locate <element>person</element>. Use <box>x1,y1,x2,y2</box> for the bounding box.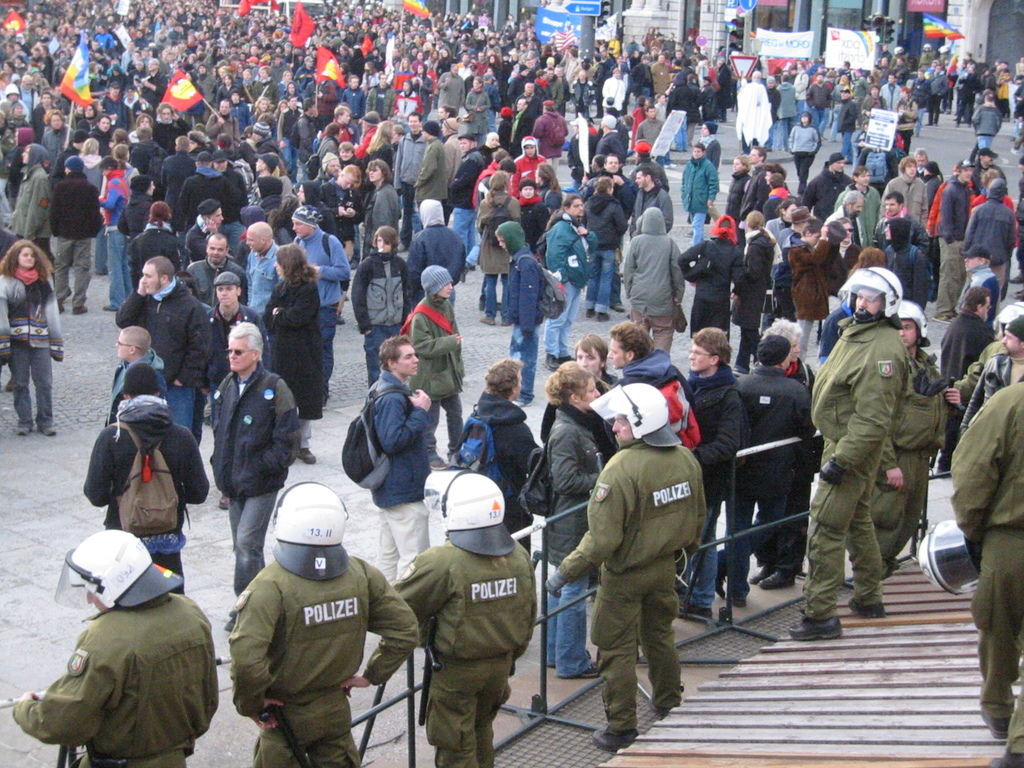
<box>948,244,1009,325</box>.
